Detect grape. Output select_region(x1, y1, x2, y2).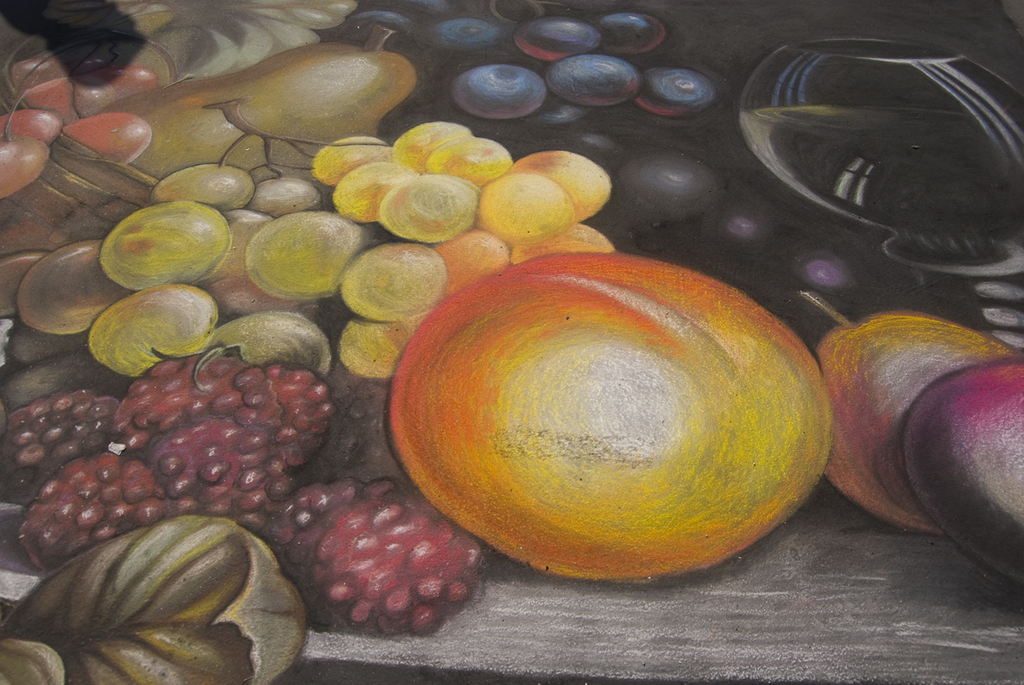
select_region(59, 114, 155, 164).
